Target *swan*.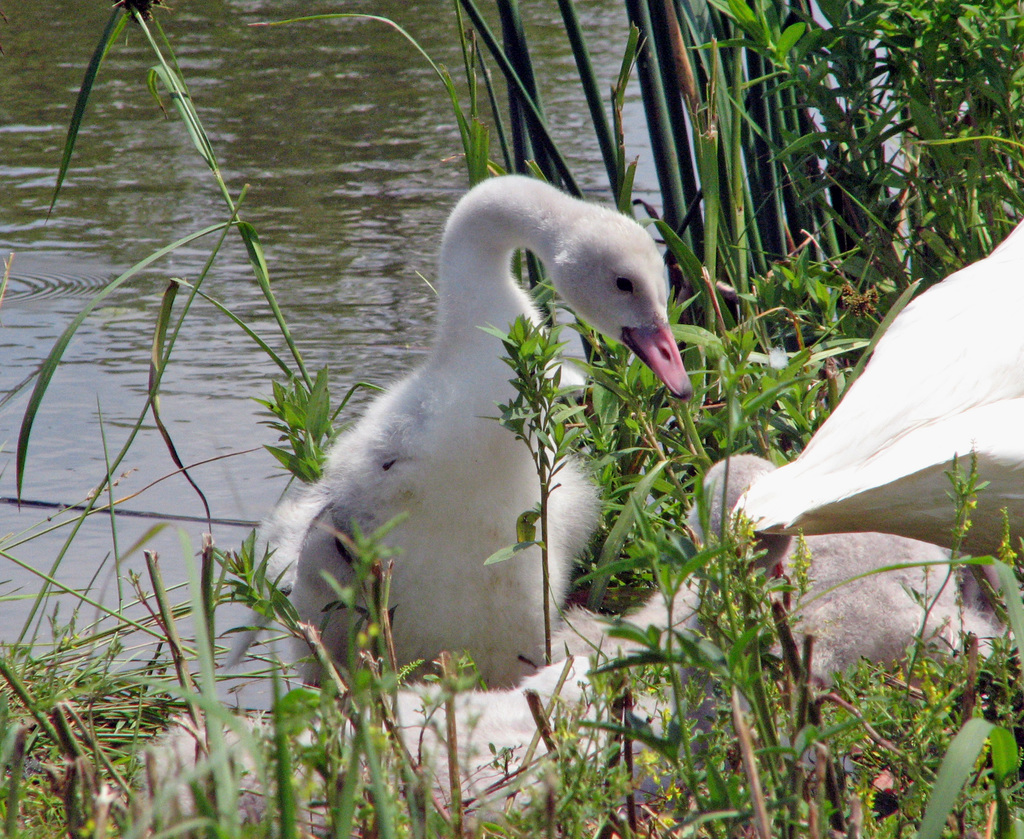
Target region: <bbox>299, 573, 723, 838</bbox>.
